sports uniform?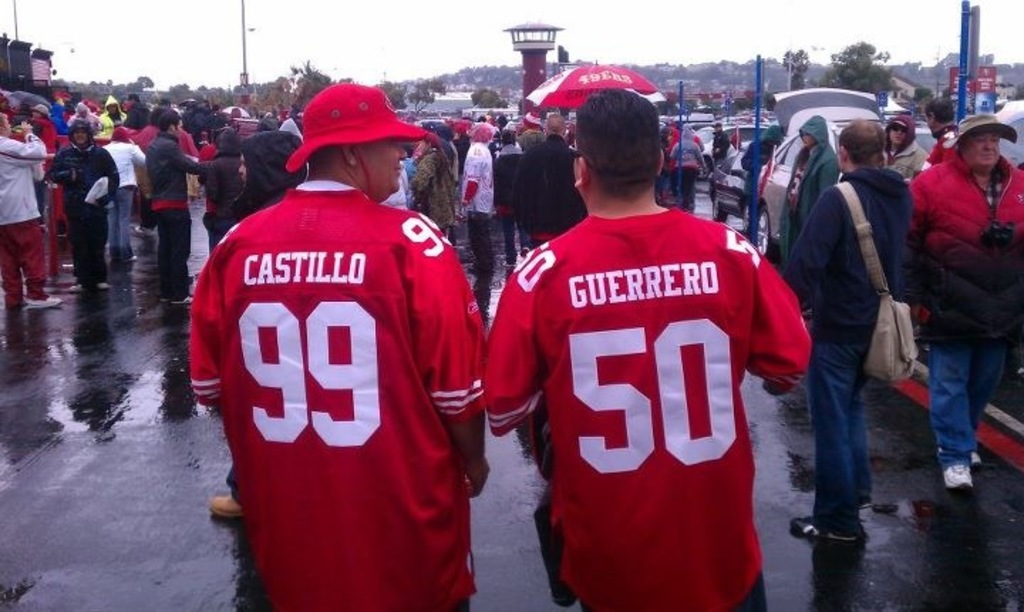
Rect(189, 176, 495, 611)
